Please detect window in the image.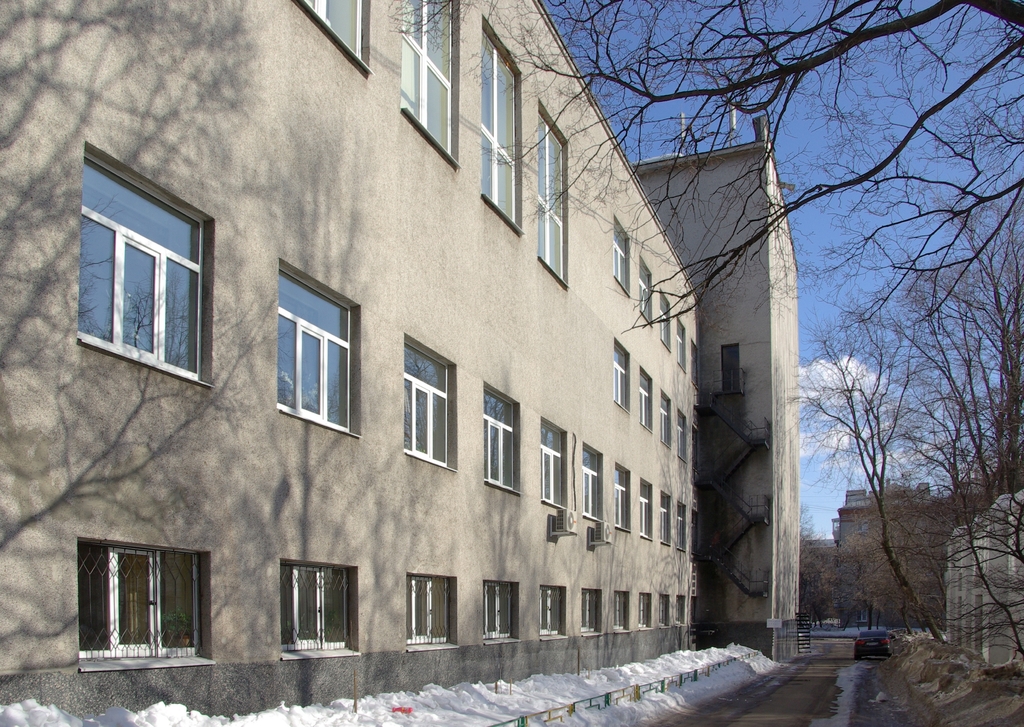
[left=539, top=587, right=565, bottom=634].
